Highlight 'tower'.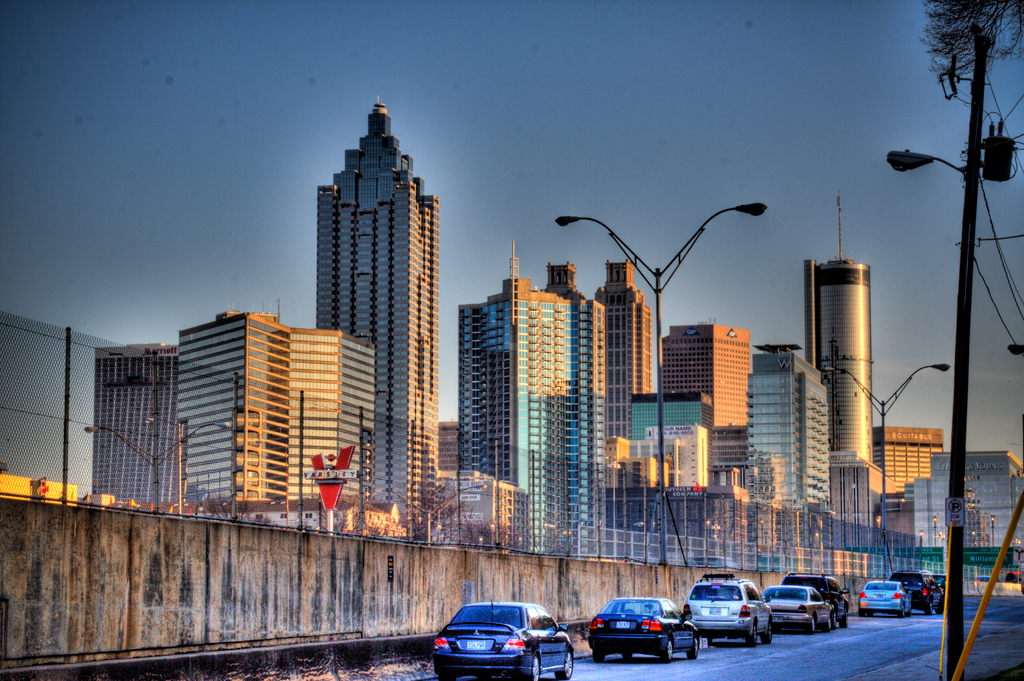
Highlighted region: [x1=182, y1=303, x2=284, y2=522].
